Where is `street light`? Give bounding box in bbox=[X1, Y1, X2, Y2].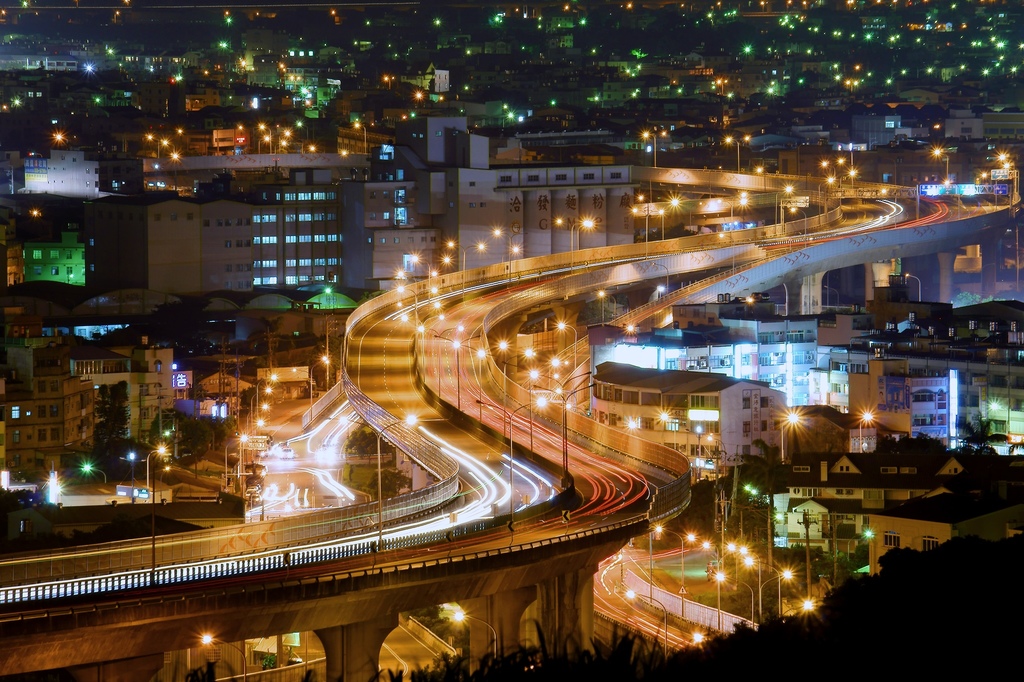
bbox=[292, 354, 332, 405].
